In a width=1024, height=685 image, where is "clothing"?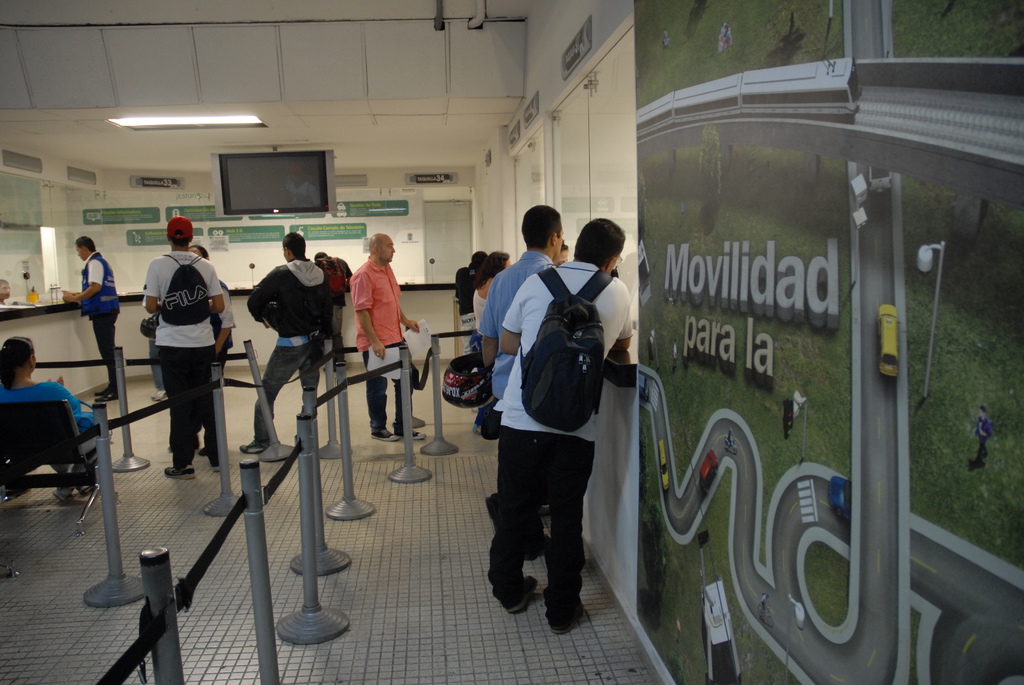
(left=152, top=338, right=163, bottom=390).
